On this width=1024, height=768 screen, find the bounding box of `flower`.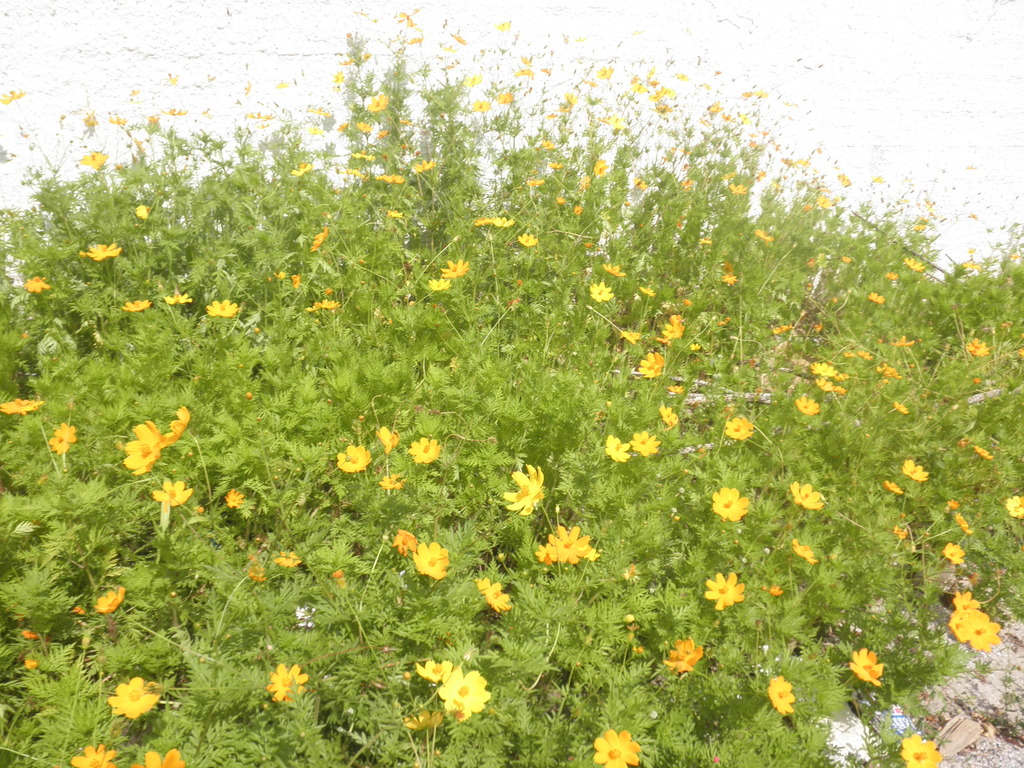
Bounding box: x1=503, y1=458, x2=549, y2=516.
